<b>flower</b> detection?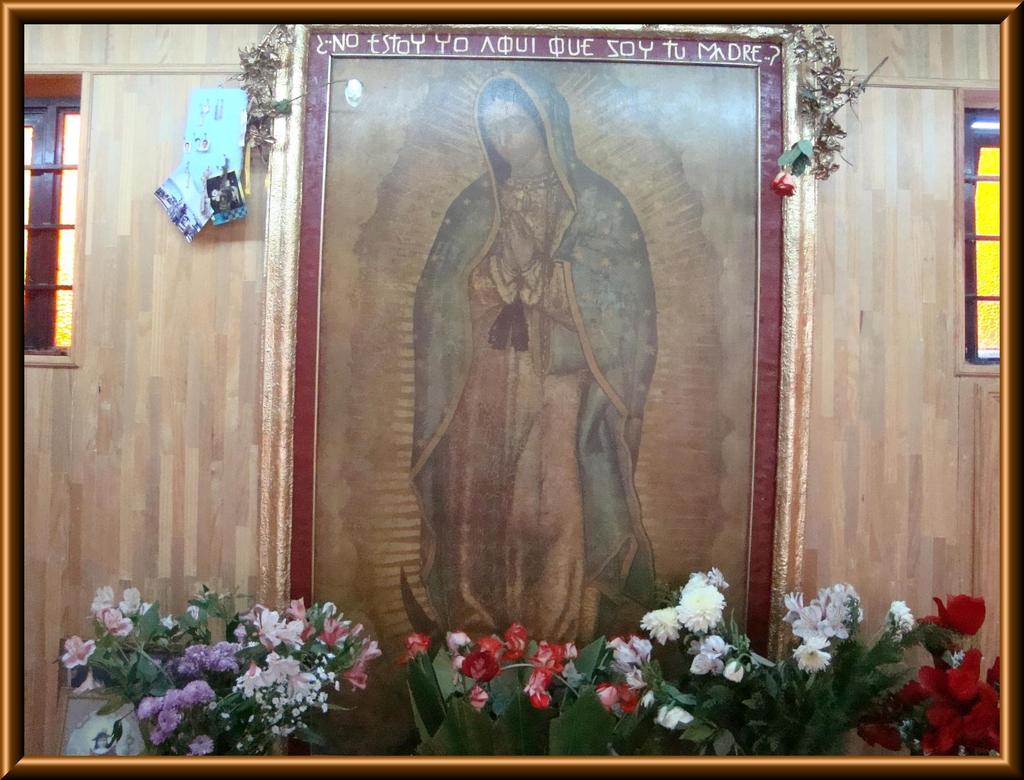
Rect(117, 585, 144, 616)
